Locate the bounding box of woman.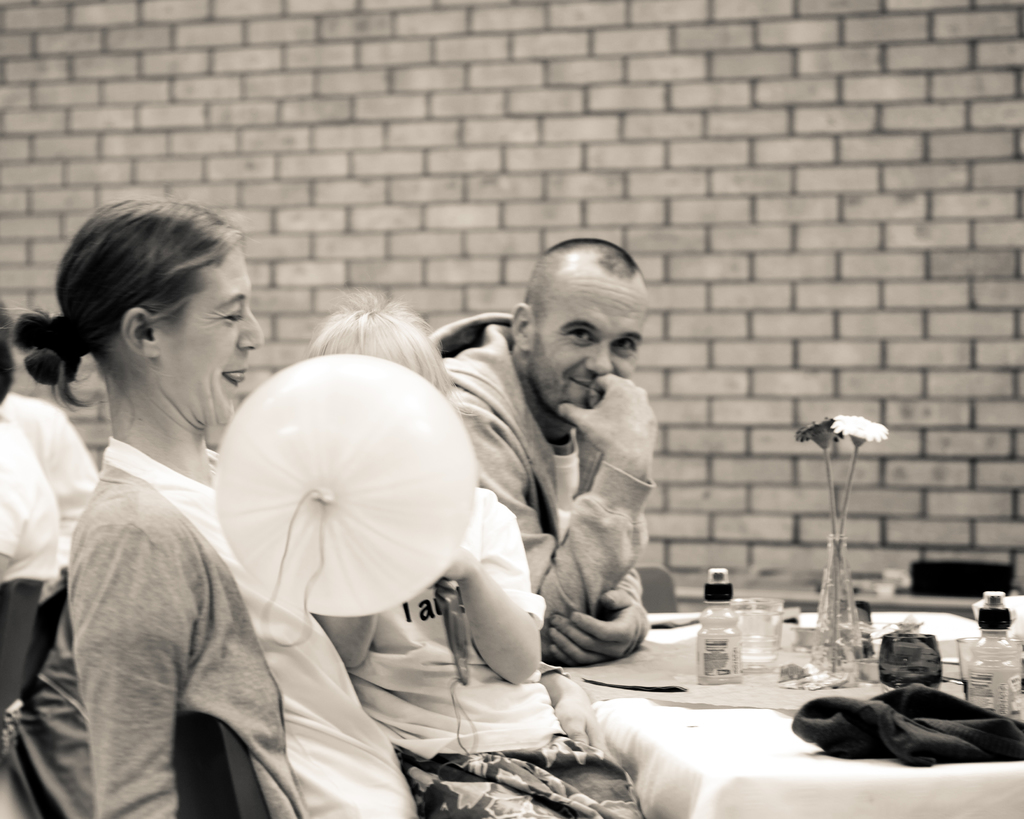
Bounding box: box(8, 200, 301, 802).
